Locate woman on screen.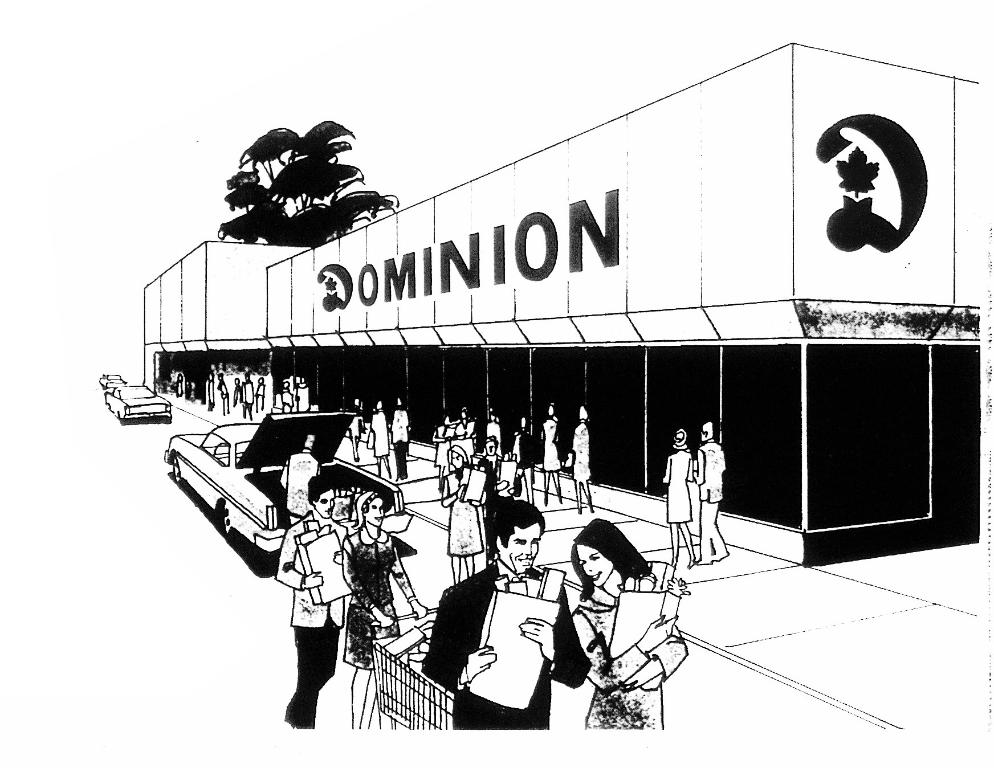
On screen at (572,516,686,729).
